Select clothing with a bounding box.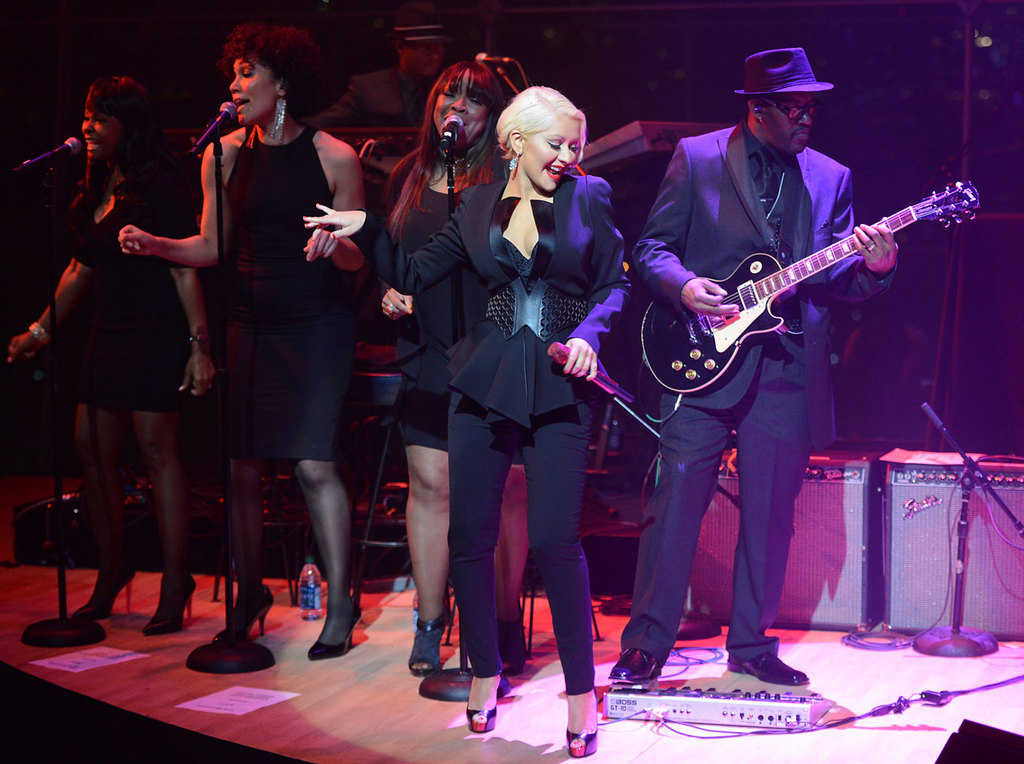
<box>170,54,357,542</box>.
